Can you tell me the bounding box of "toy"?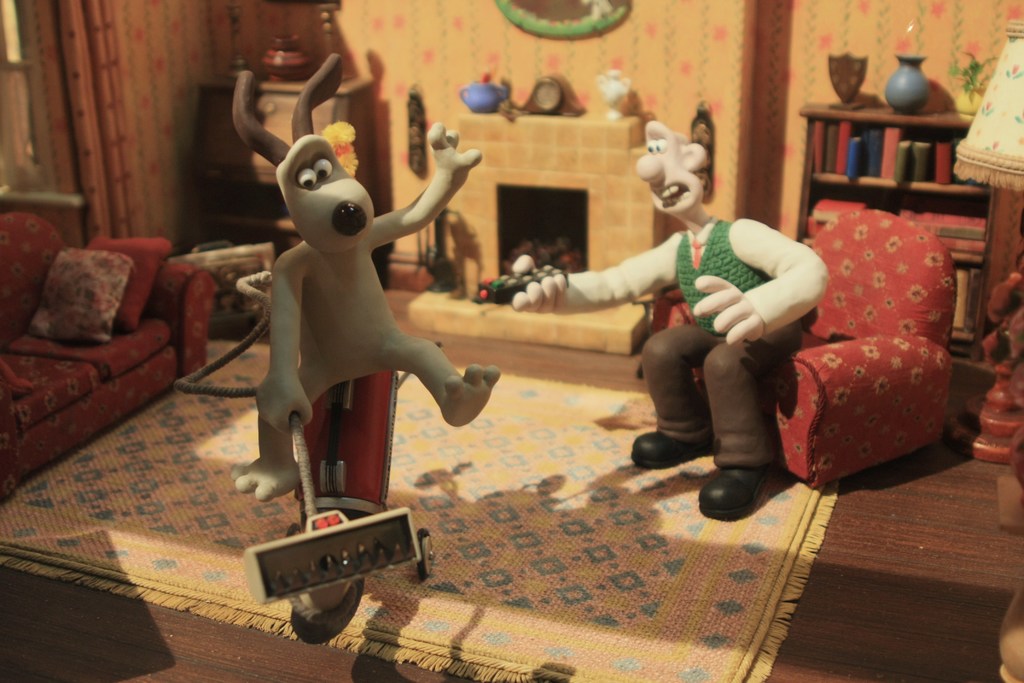
rect(504, 120, 829, 525).
